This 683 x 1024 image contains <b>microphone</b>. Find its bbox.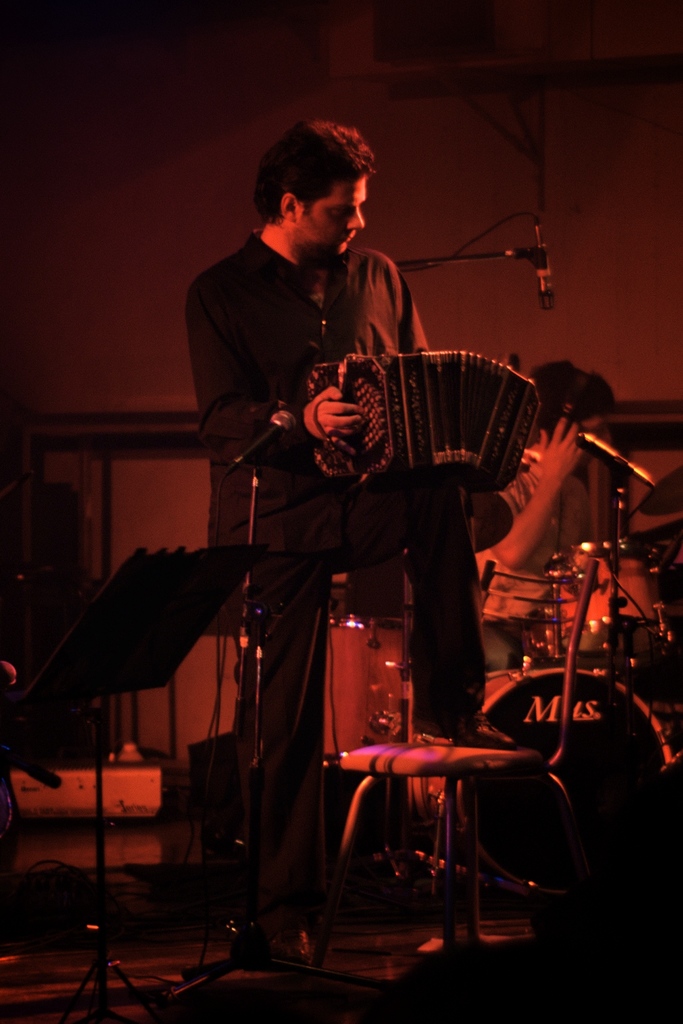
{"left": 534, "top": 244, "right": 556, "bottom": 314}.
